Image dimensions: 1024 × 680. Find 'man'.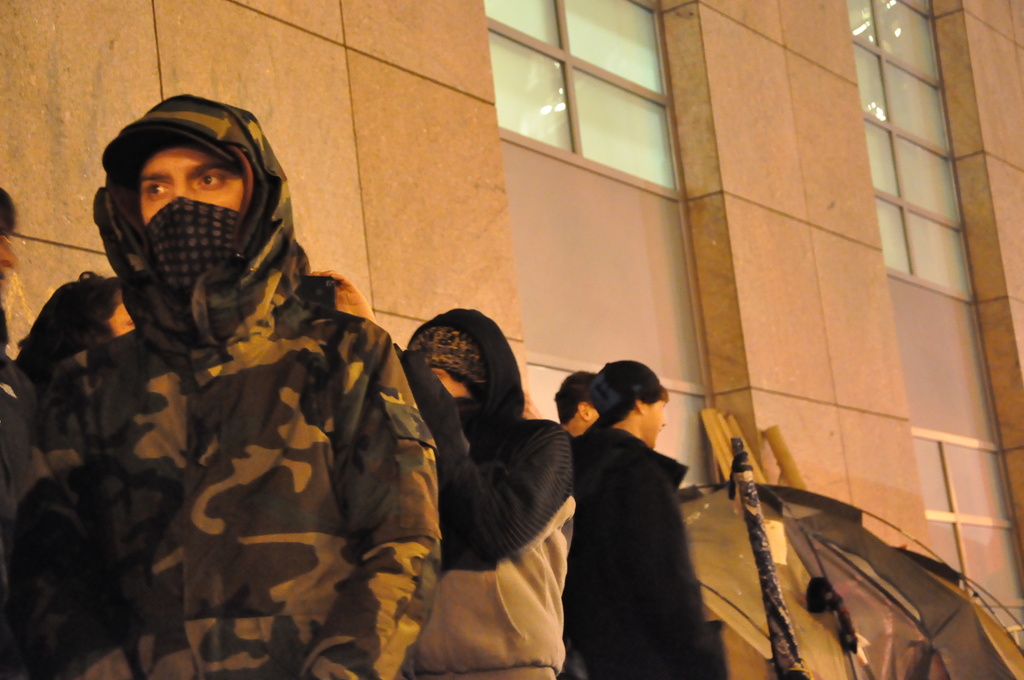
box(538, 357, 741, 668).
